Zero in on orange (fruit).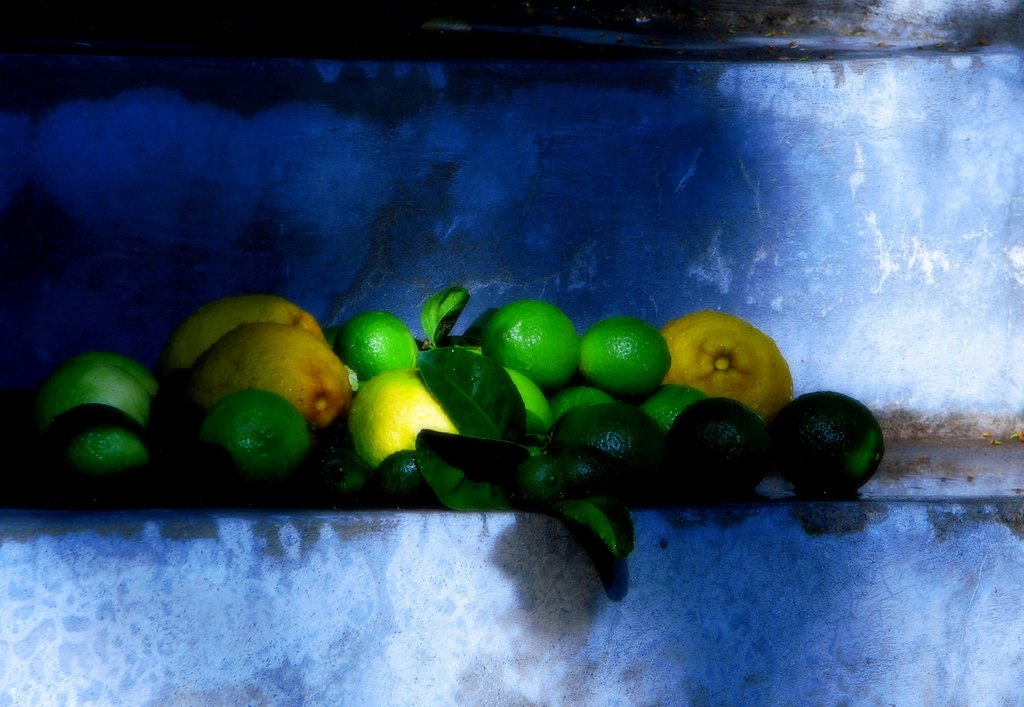
Zeroed in: <box>506,364,563,449</box>.
